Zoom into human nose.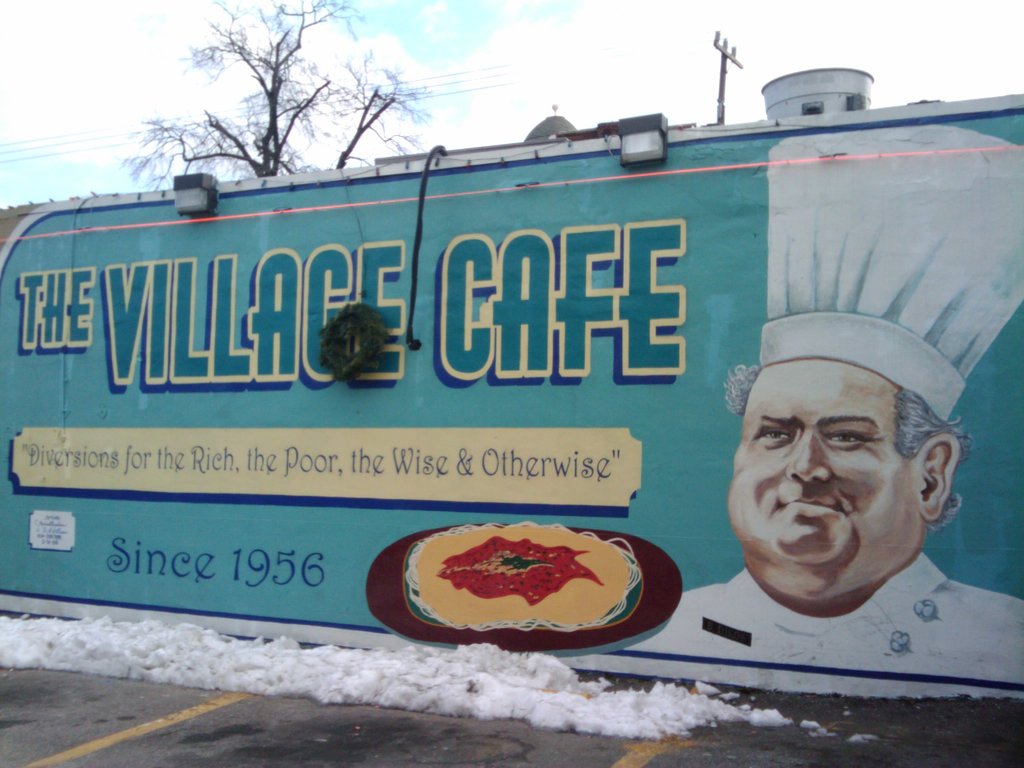
Zoom target: [x1=788, y1=423, x2=829, y2=483].
